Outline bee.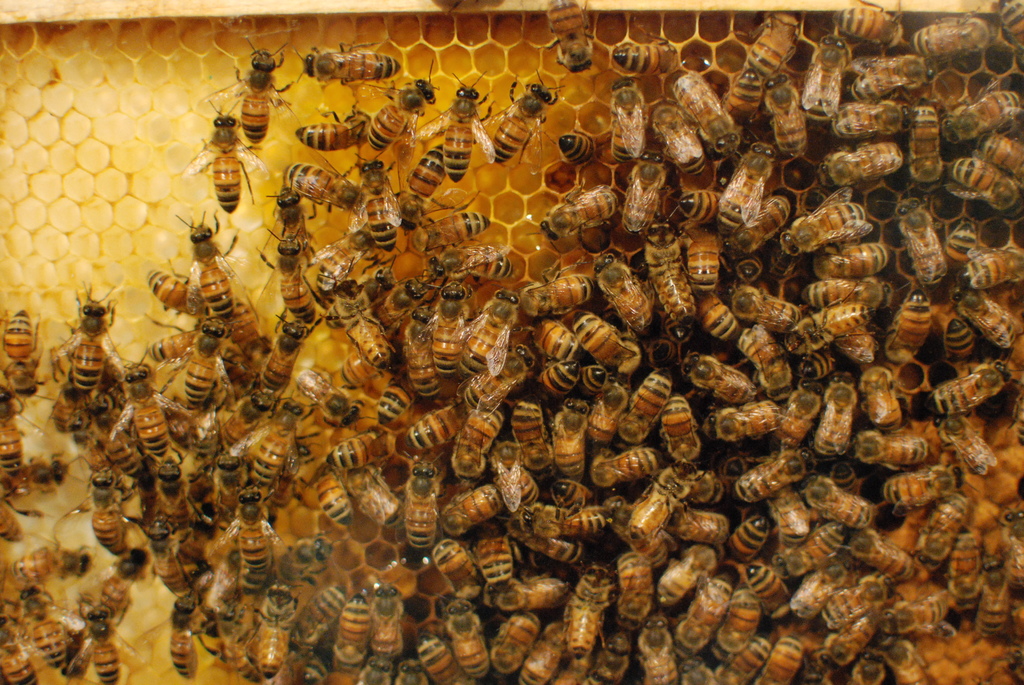
Outline: bbox=[525, 626, 561, 684].
